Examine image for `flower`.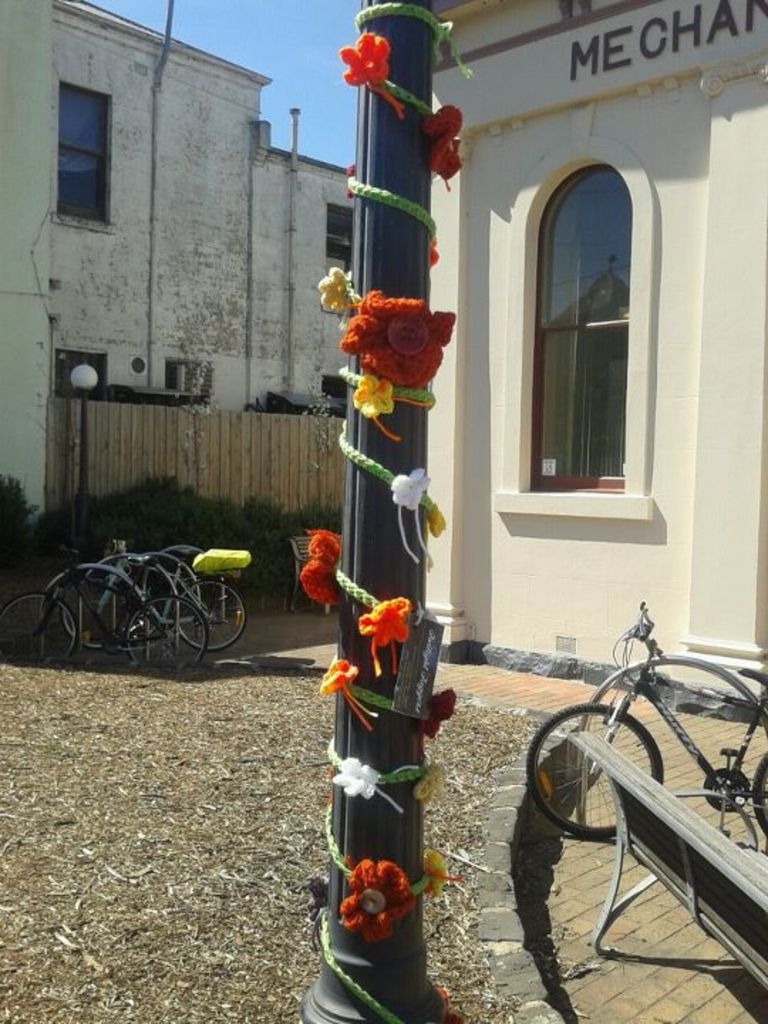
Examination result: [x1=415, y1=761, x2=445, y2=811].
